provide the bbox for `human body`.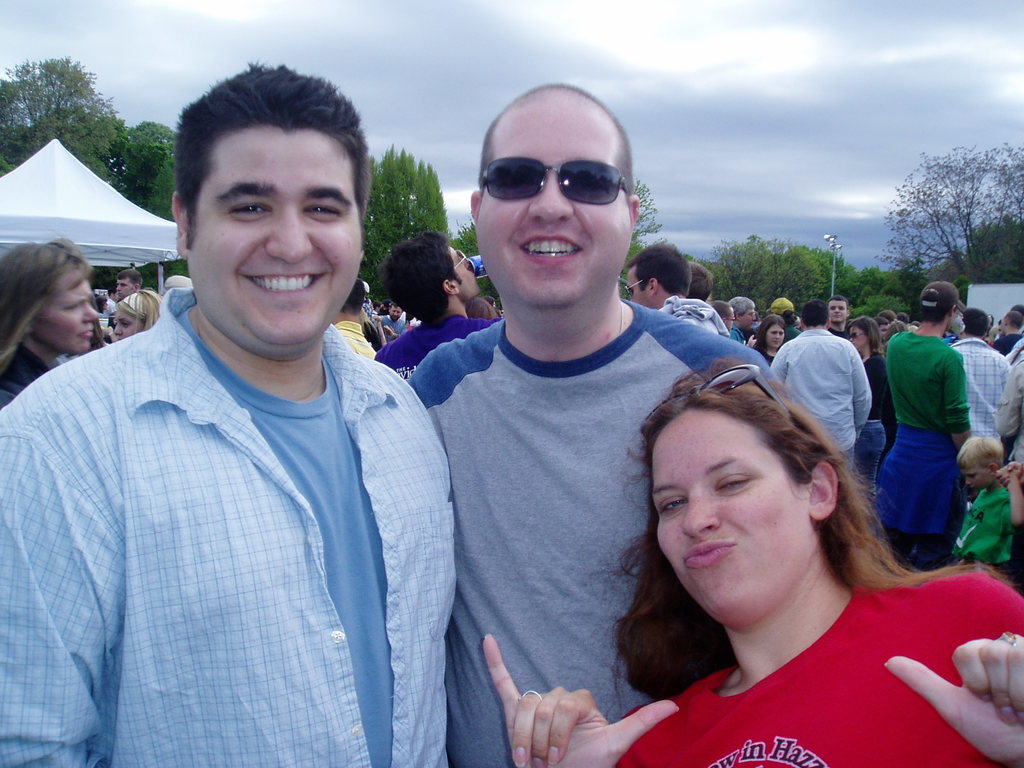
0/243/101/406.
